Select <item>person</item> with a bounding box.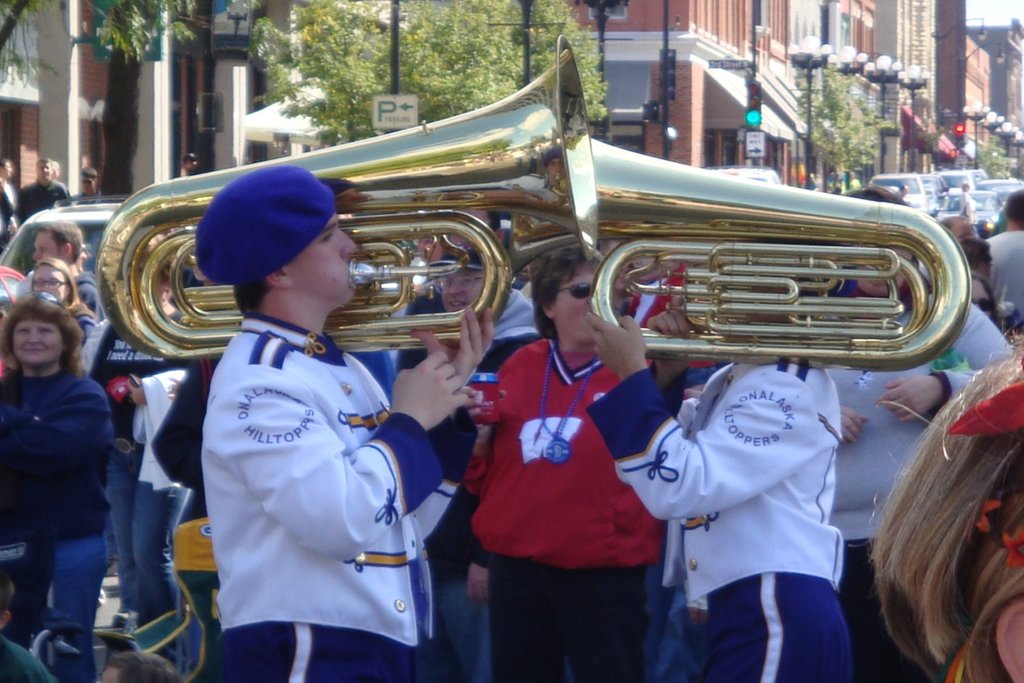
(198,165,494,682).
